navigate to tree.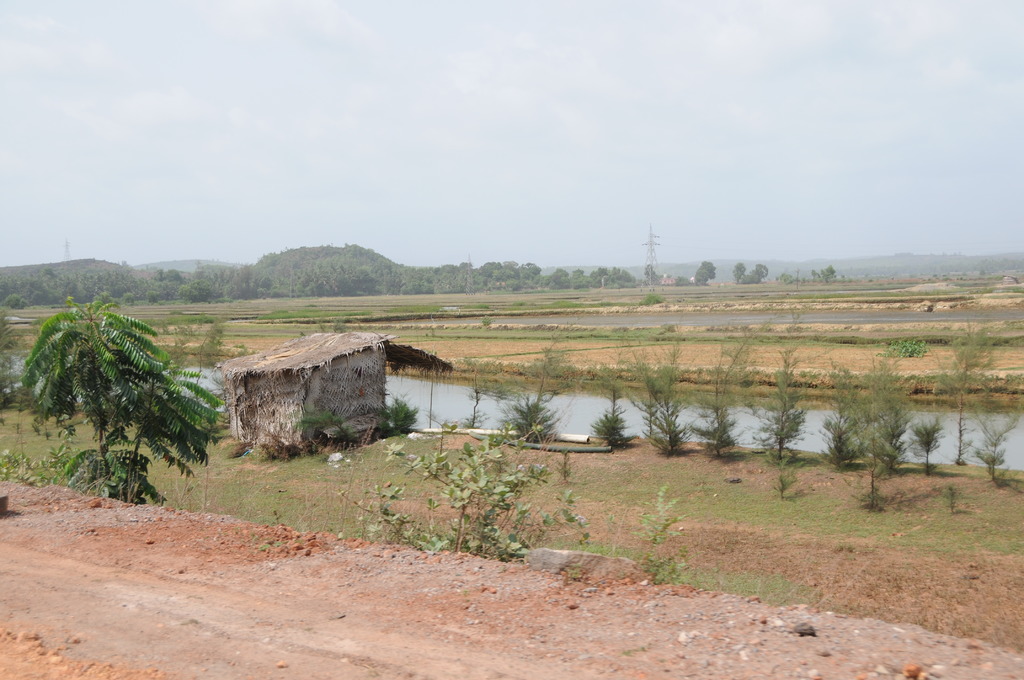
Navigation target: region(756, 263, 768, 284).
